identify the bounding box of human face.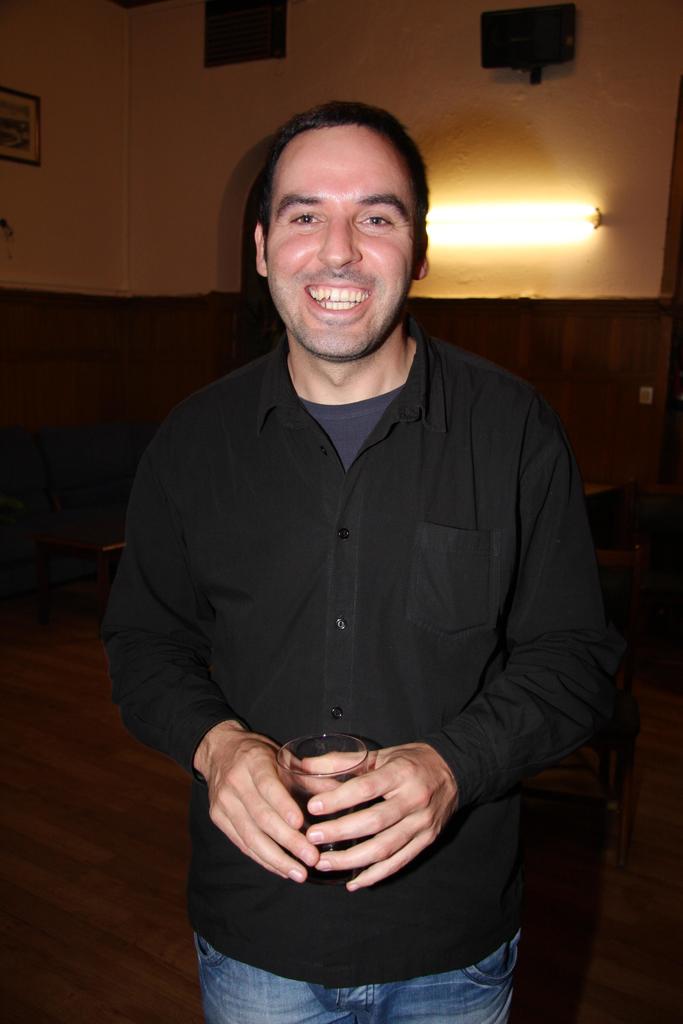
bbox=[267, 130, 413, 354].
